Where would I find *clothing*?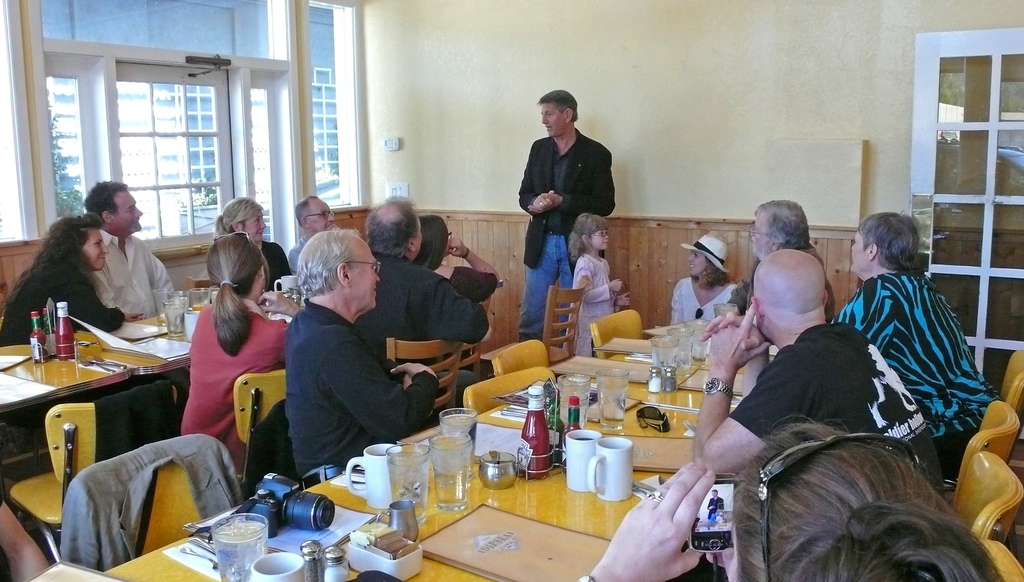
At 518,127,620,349.
